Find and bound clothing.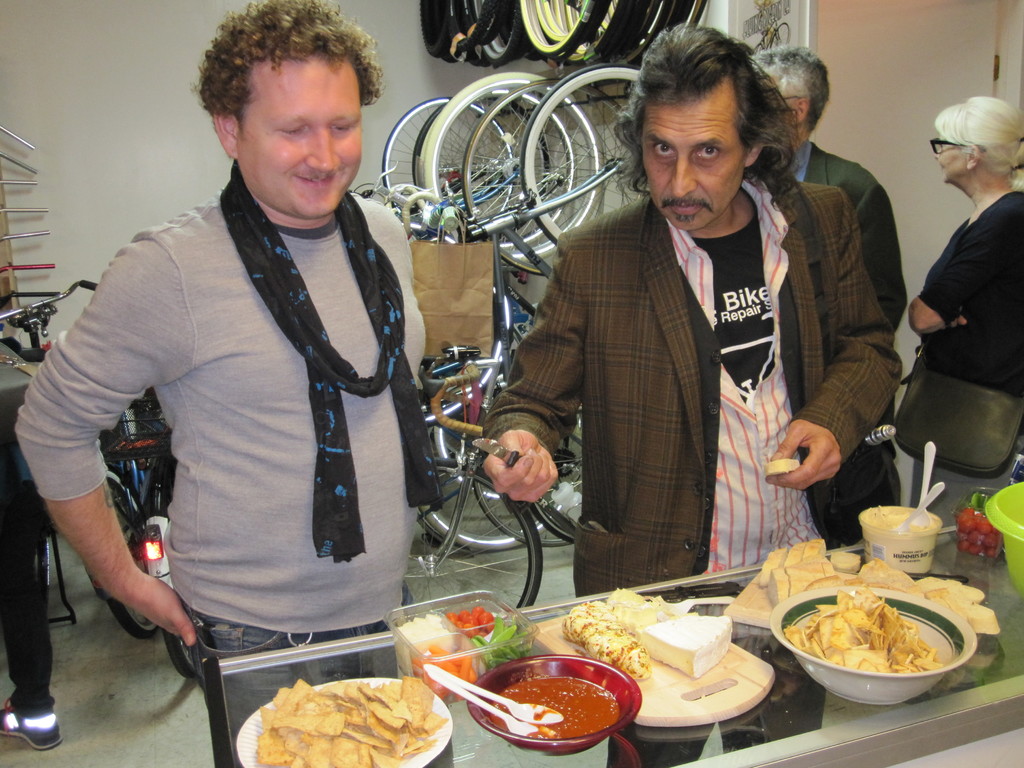
Bound: [x1=767, y1=134, x2=912, y2=346].
